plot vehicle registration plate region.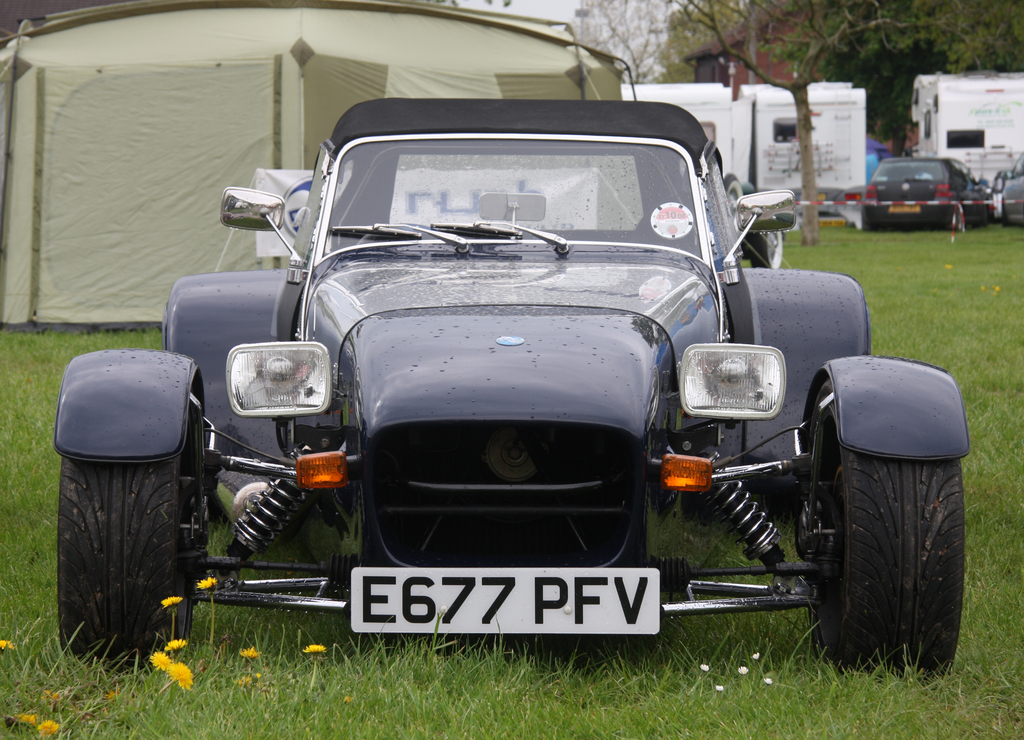
Plotted at (355, 570, 658, 632).
